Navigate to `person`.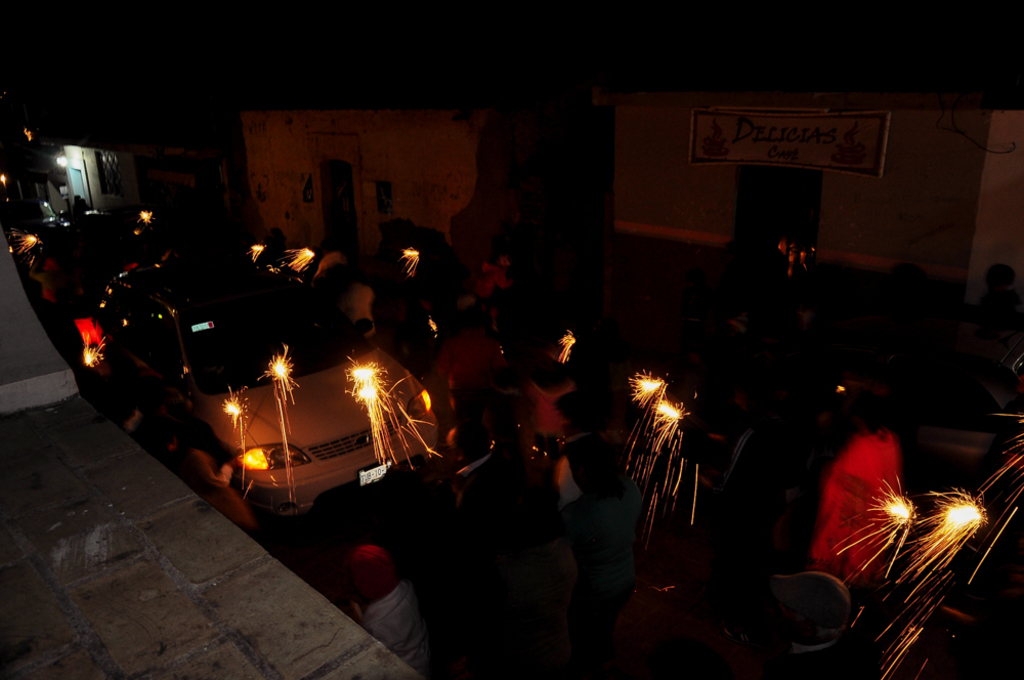
Navigation target: 810, 401, 905, 581.
